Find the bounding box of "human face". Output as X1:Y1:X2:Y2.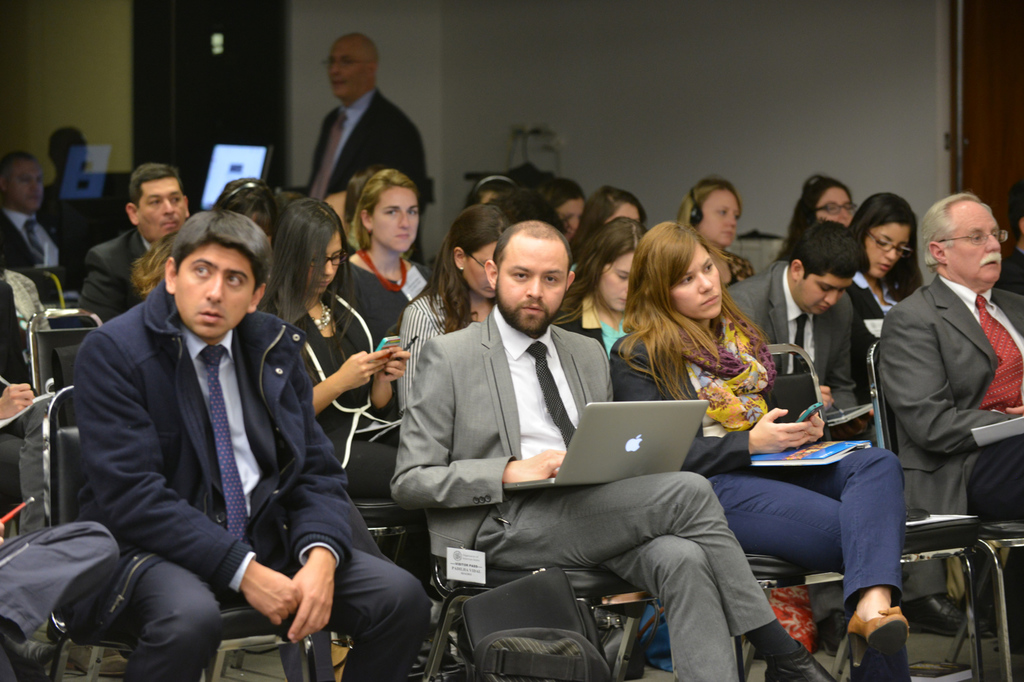
694:188:739:243.
